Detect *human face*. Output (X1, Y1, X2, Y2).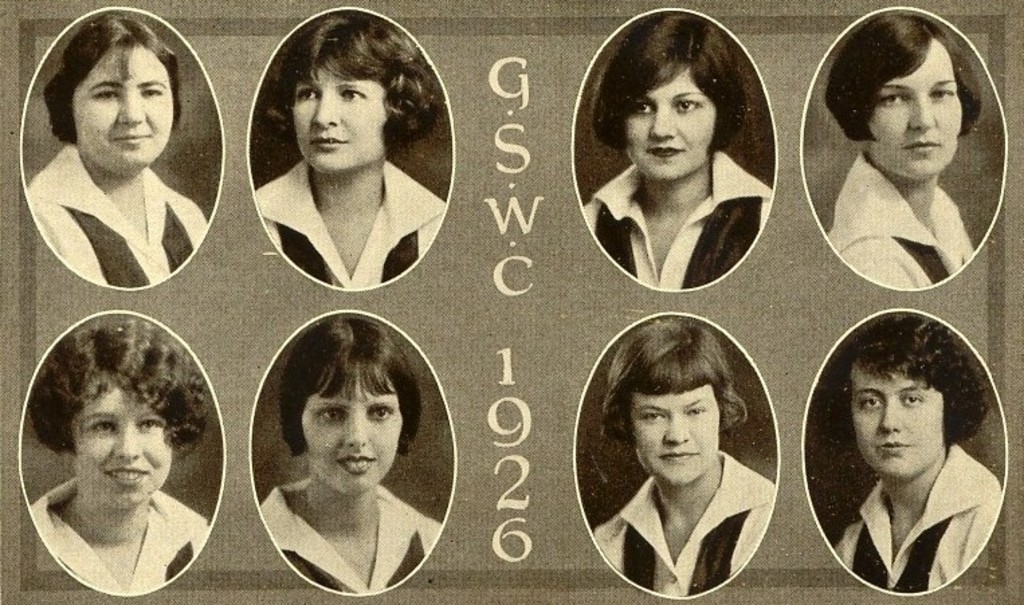
(628, 376, 714, 480).
